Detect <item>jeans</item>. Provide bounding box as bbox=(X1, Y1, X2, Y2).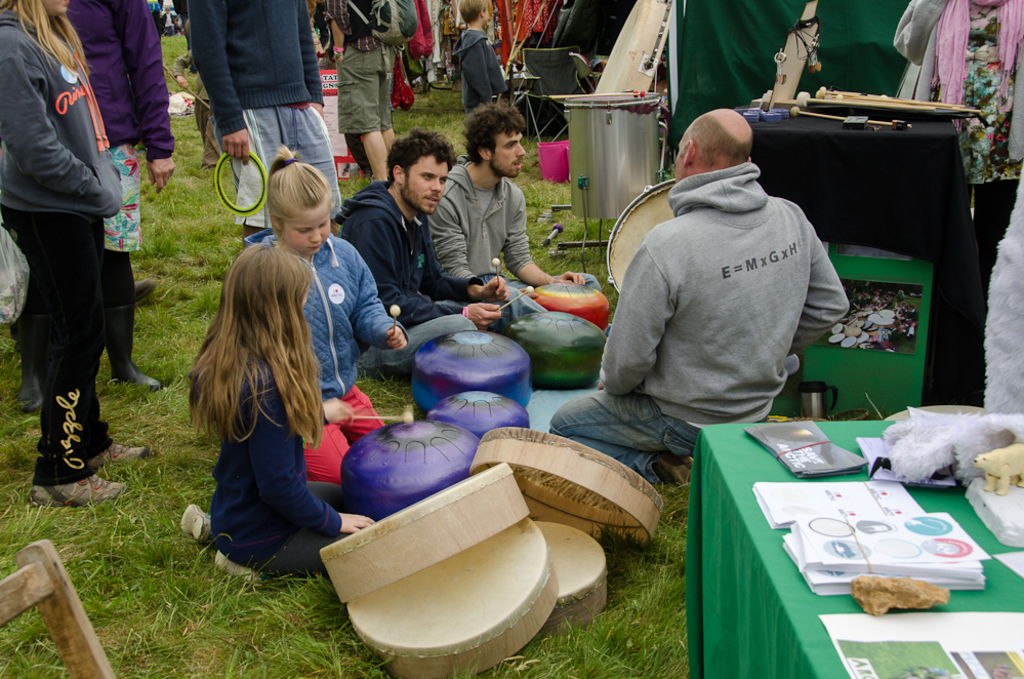
bbox=(554, 394, 701, 479).
